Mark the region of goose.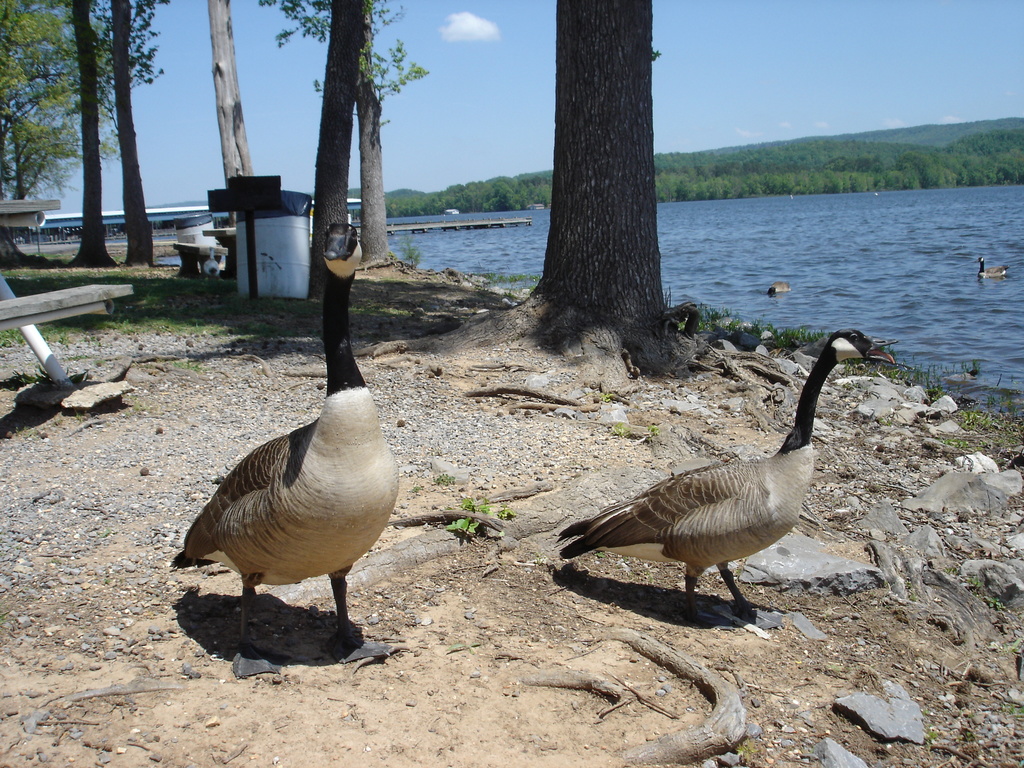
Region: {"x1": 552, "y1": 326, "x2": 896, "y2": 632}.
